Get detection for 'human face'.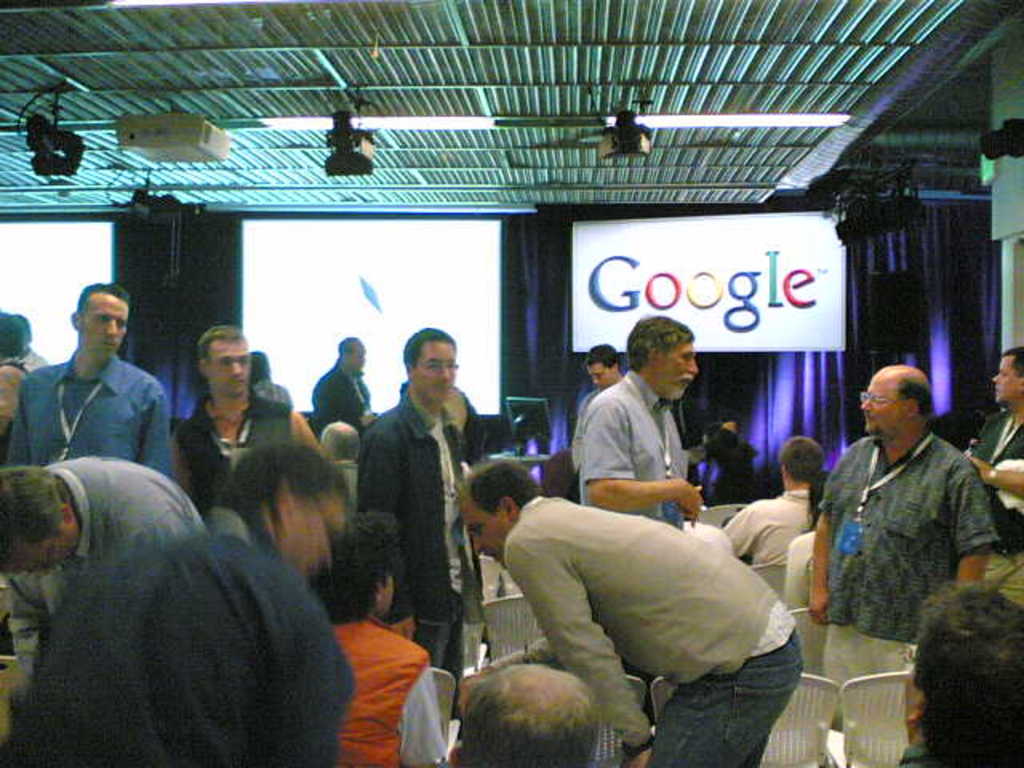
Detection: 381/579/392/613.
